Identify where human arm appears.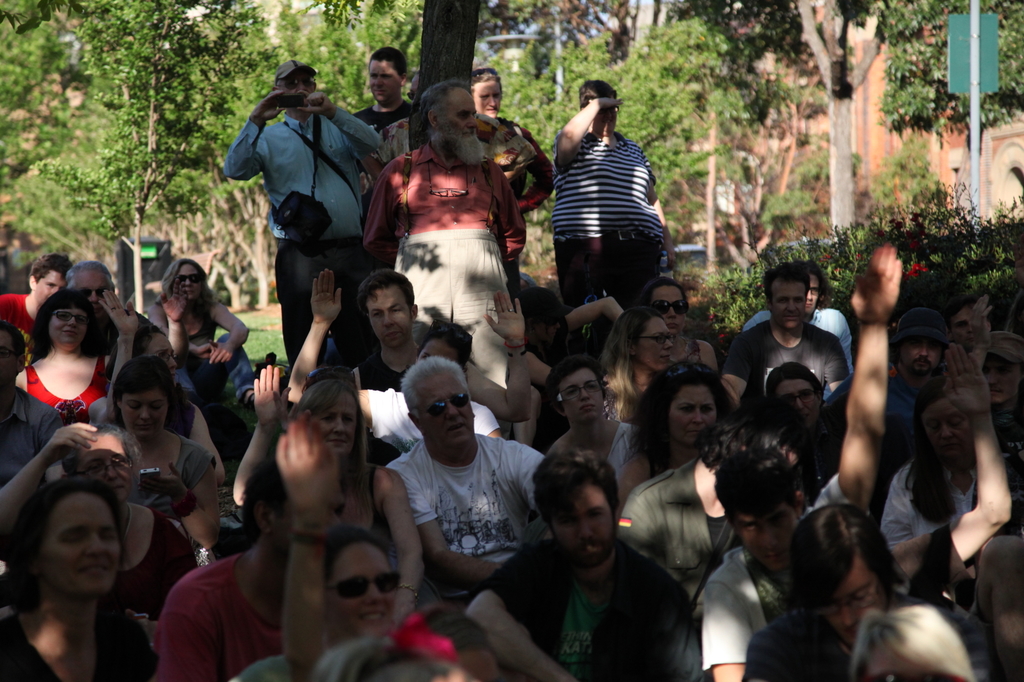
Appears at BBox(556, 94, 624, 174).
